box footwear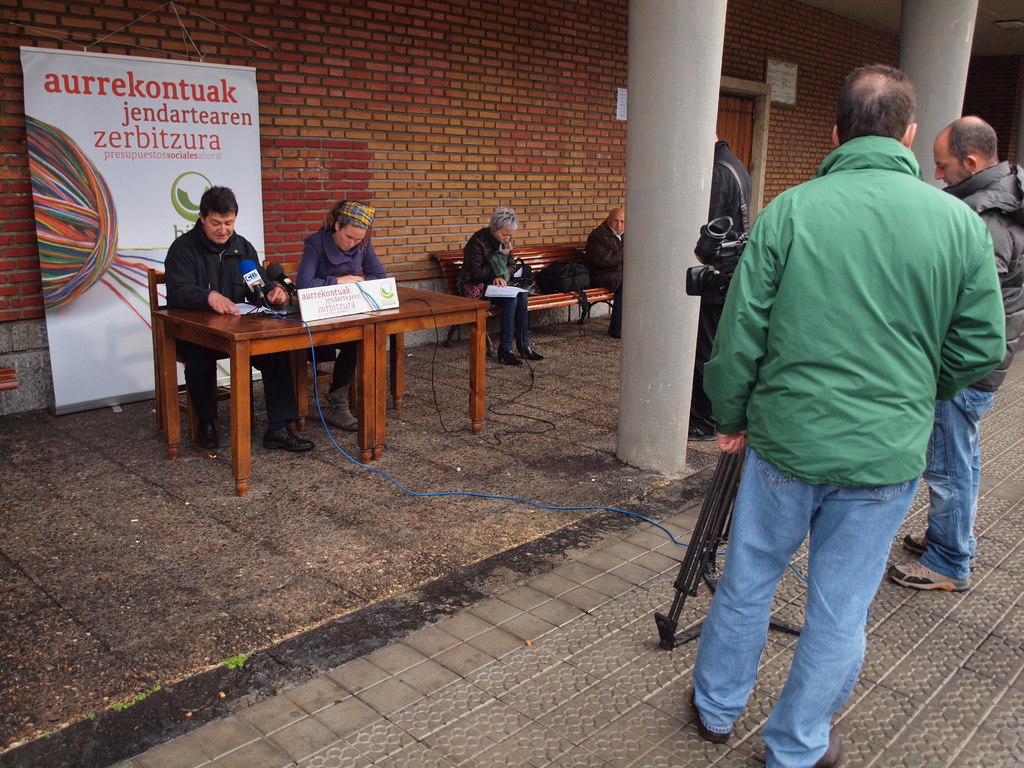
(689,689,731,742)
